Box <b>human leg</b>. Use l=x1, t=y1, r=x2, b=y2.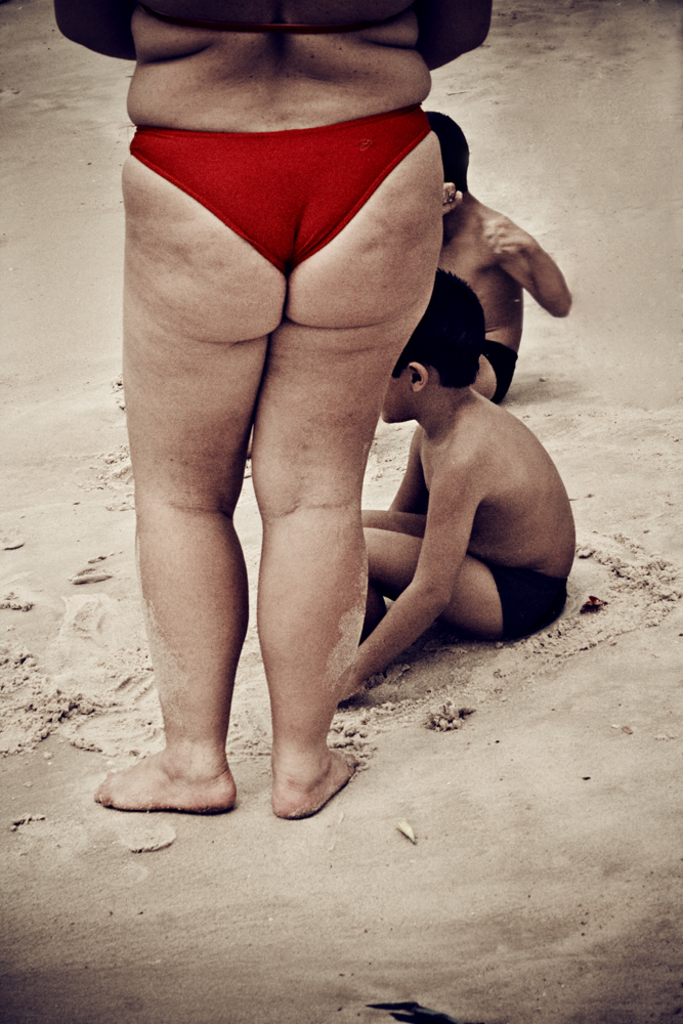
l=248, t=136, r=444, b=821.
